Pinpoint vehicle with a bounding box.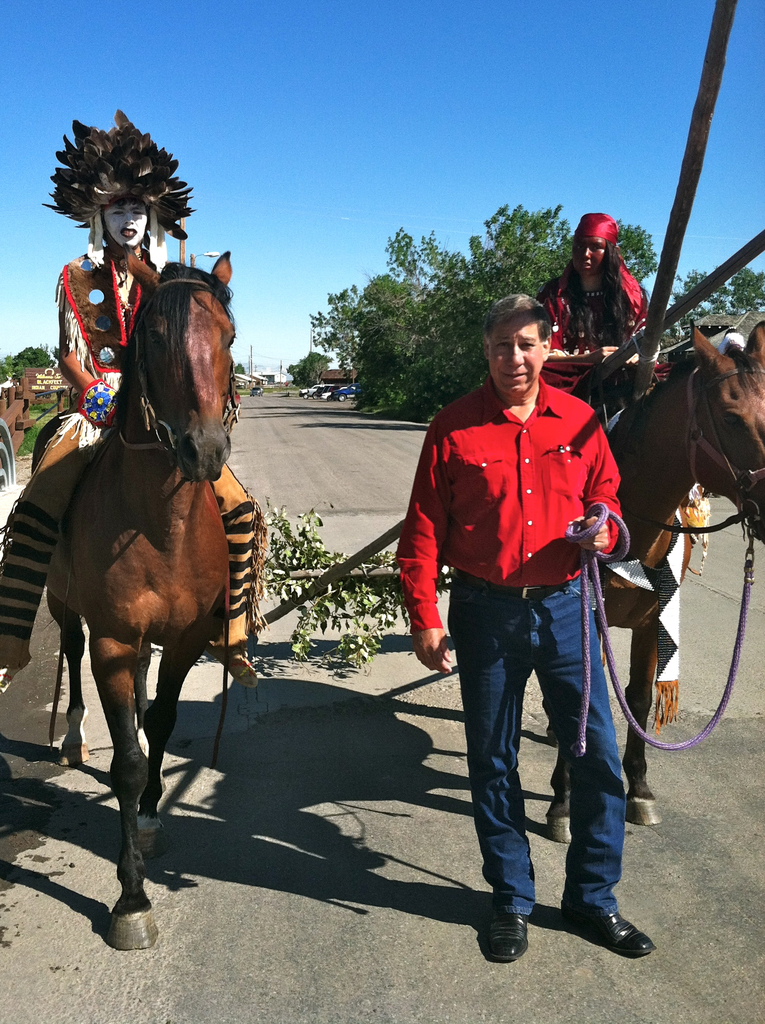
(left=250, top=385, right=264, bottom=397).
